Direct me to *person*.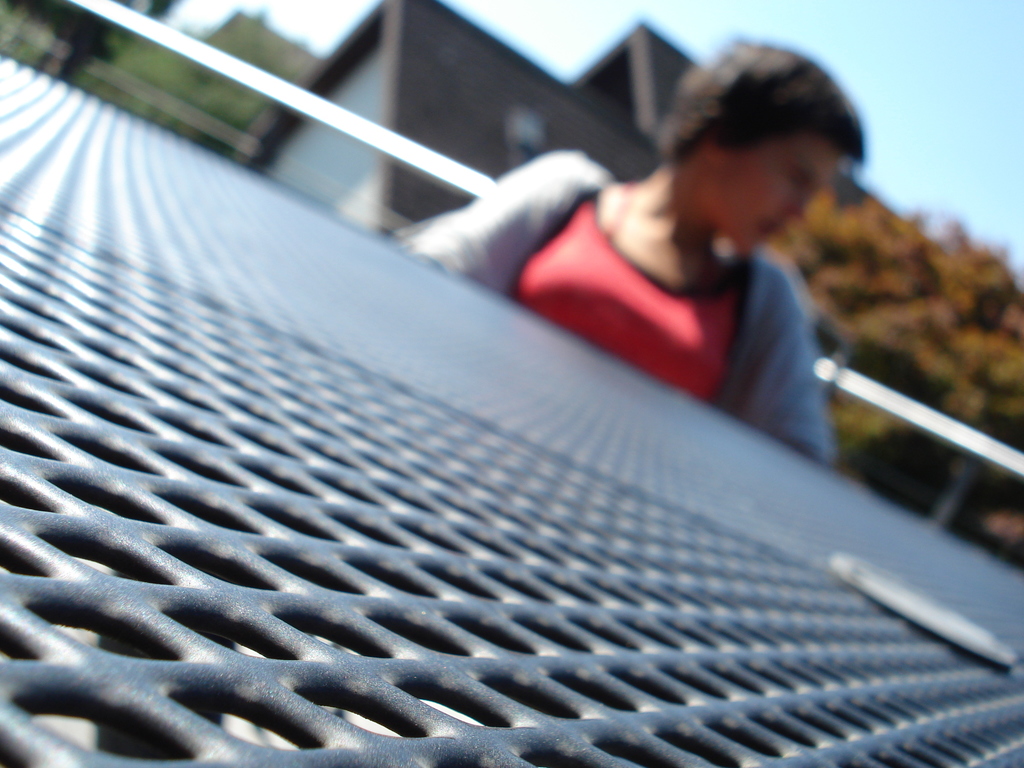
Direction: <bbox>496, 39, 887, 547</bbox>.
